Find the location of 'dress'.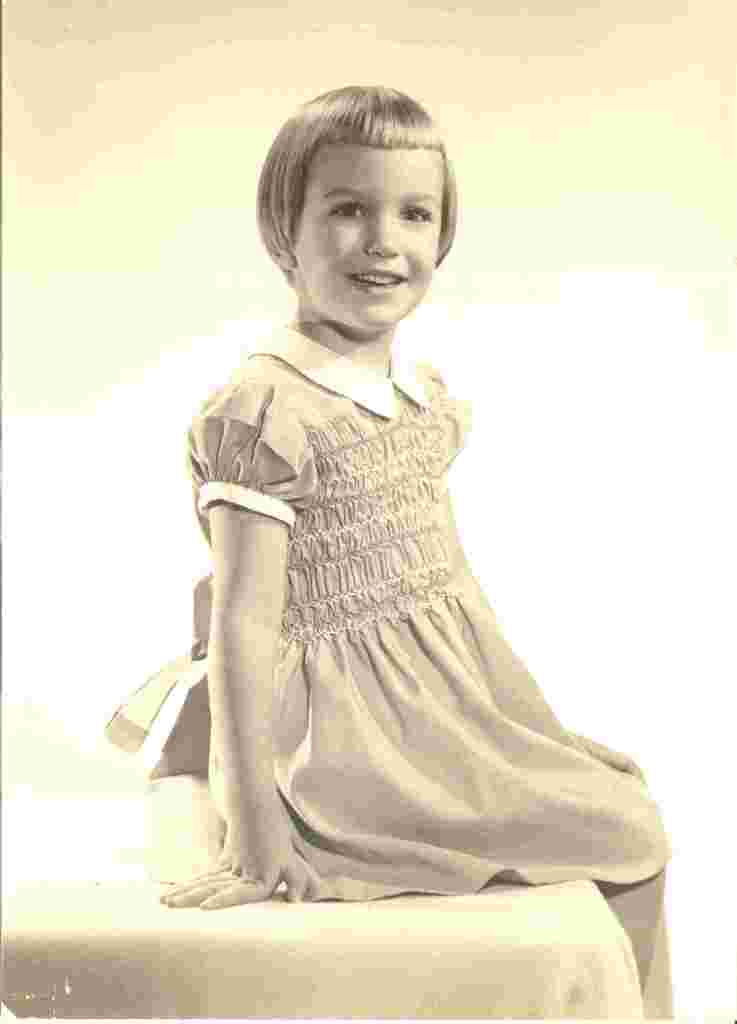
Location: 161:317:654:904.
